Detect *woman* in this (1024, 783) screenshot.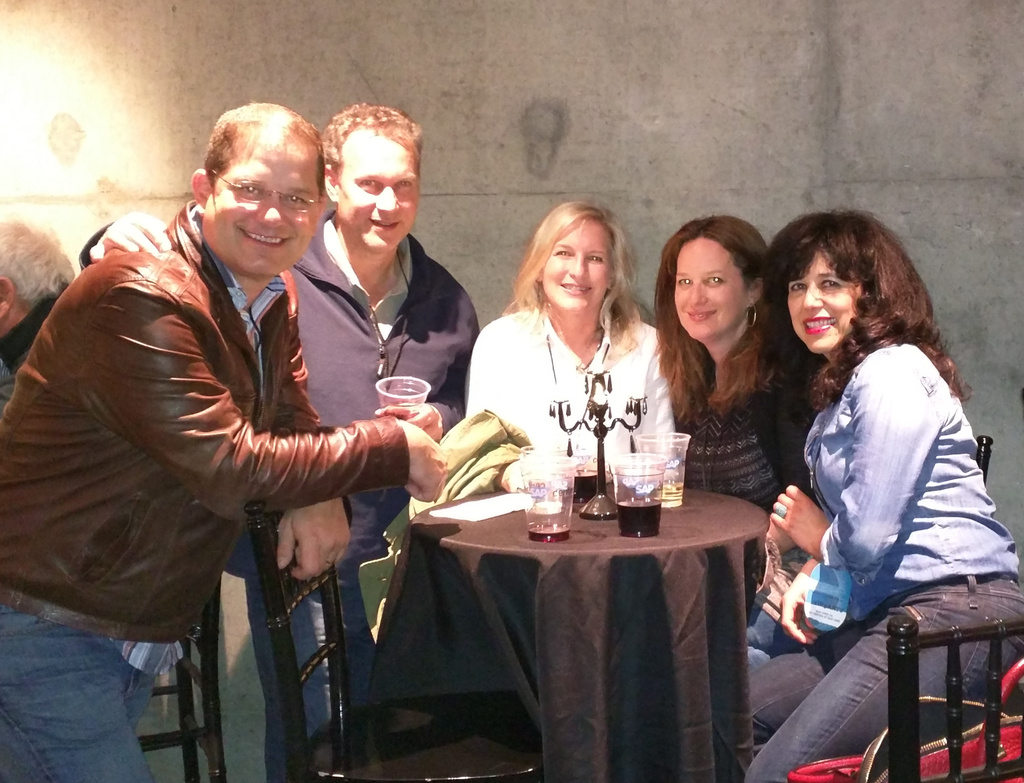
Detection: BBox(751, 202, 1023, 782).
